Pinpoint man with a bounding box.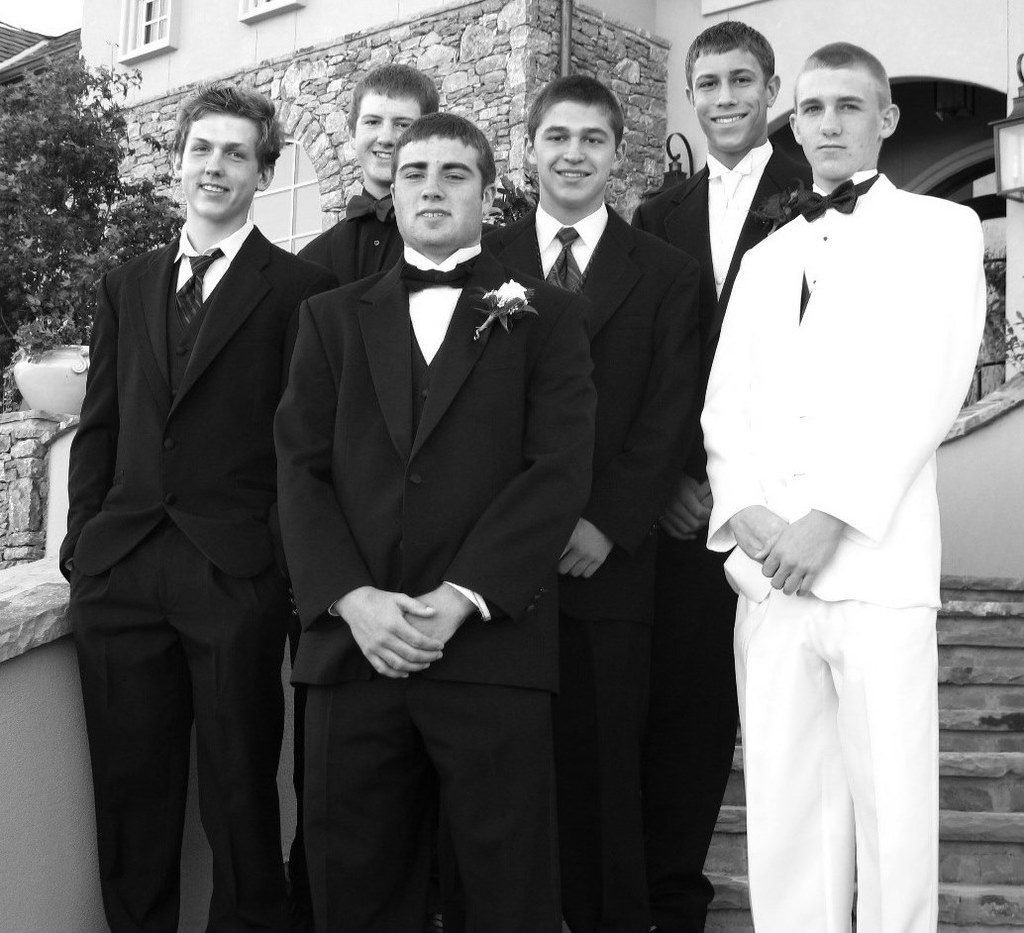
box(631, 20, 813, 932).
